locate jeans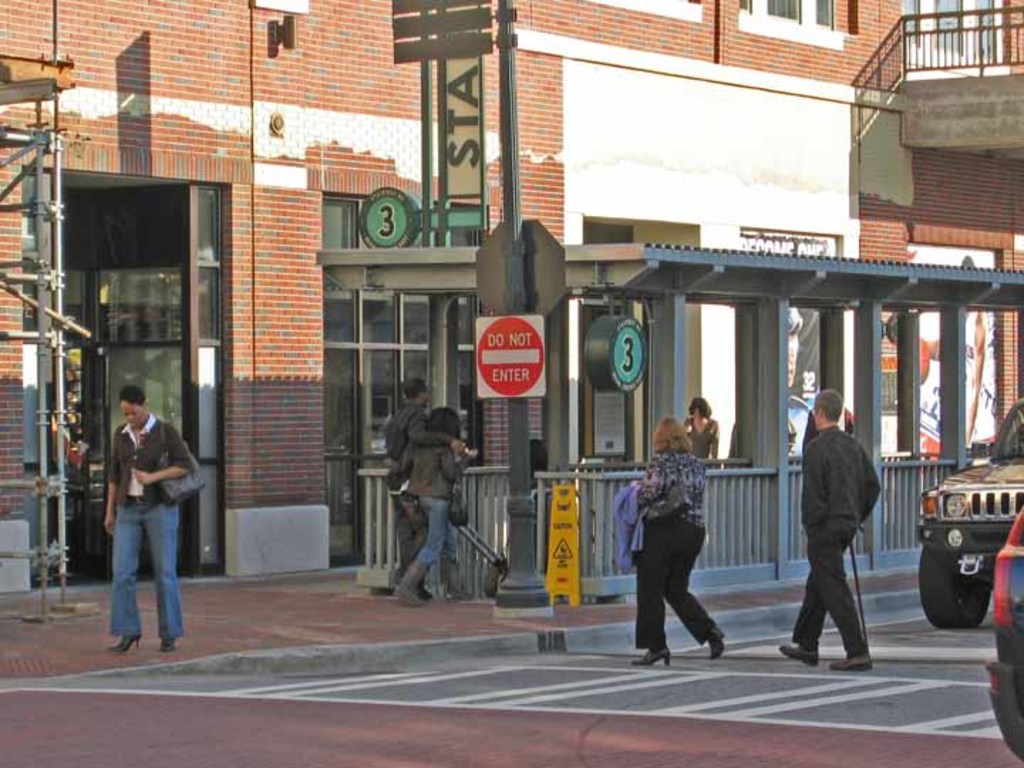
388:492:427:567
